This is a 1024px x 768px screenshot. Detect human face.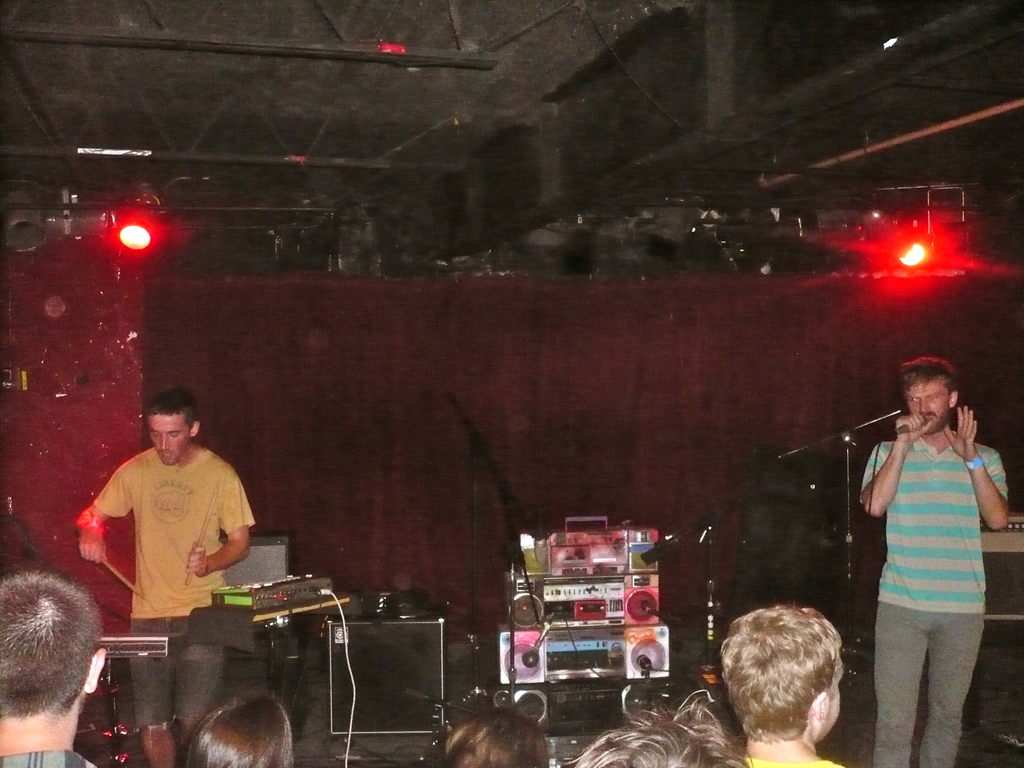
[left=147, top=414, right=187, bottom=464].
